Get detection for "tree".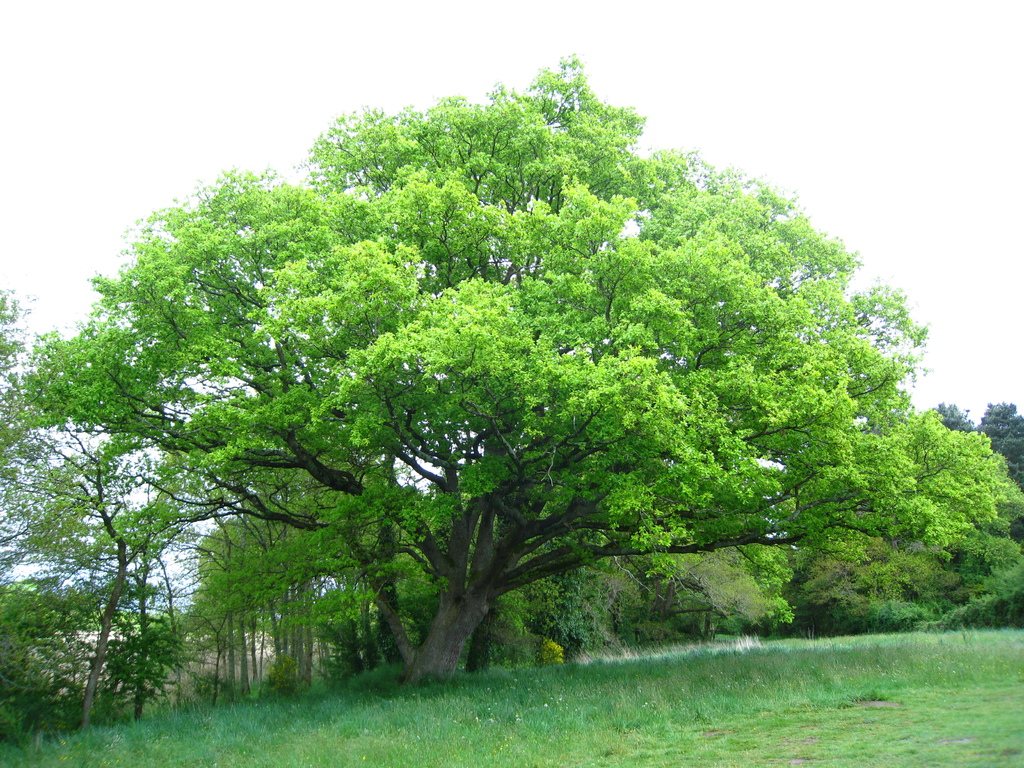
Detection: (40,70,958,684).
